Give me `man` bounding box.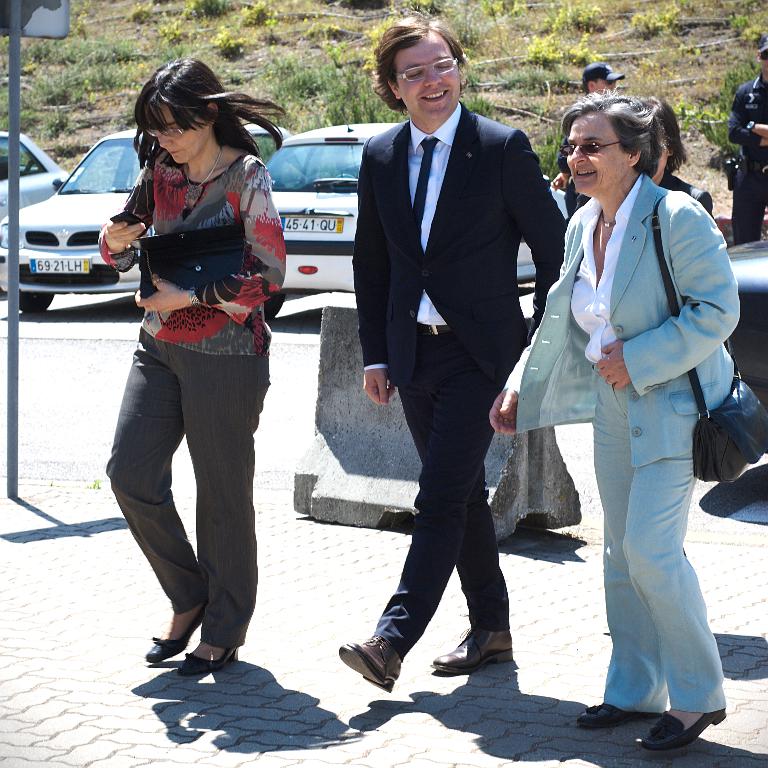
region(563, 63, 626, 205).
